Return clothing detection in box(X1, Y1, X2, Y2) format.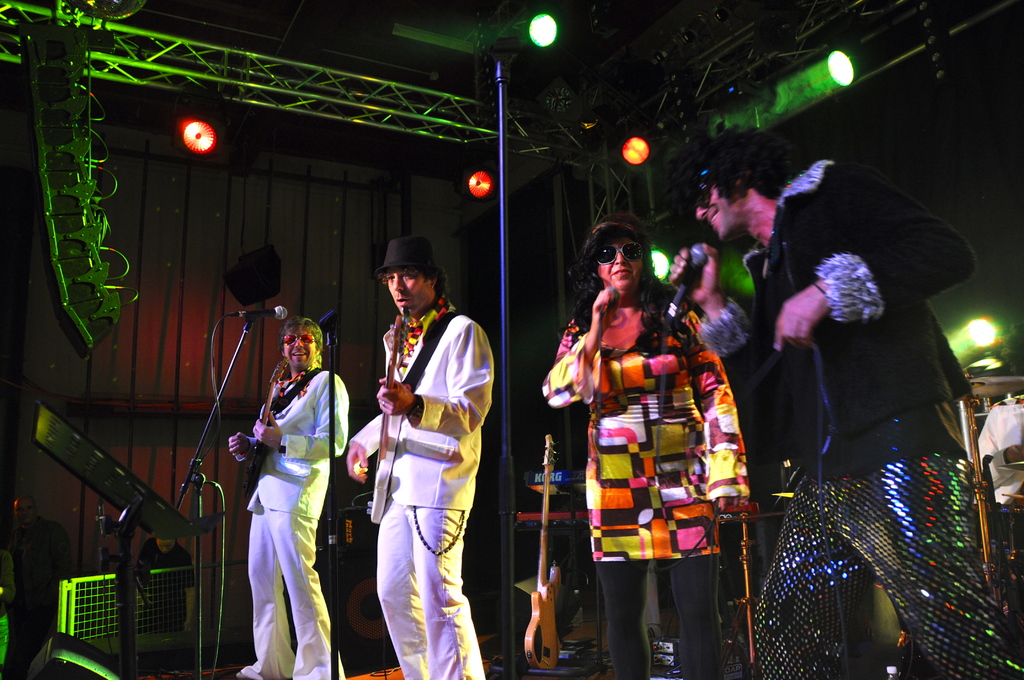
box(541, 291, 746, 671).
